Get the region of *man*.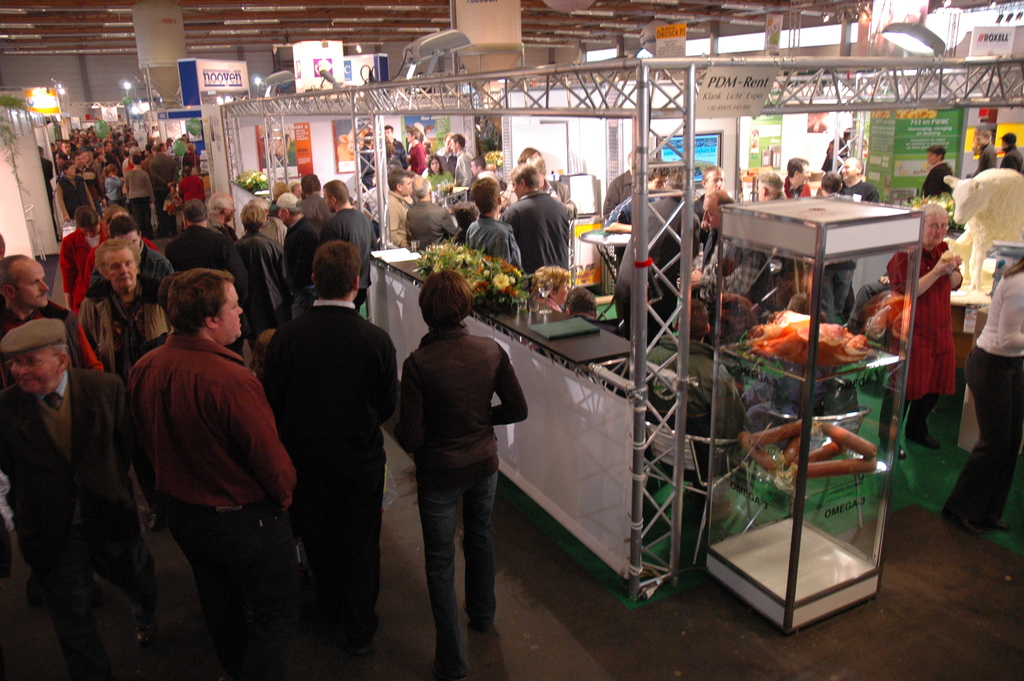
l=294, t=176, r=329, b=218.
